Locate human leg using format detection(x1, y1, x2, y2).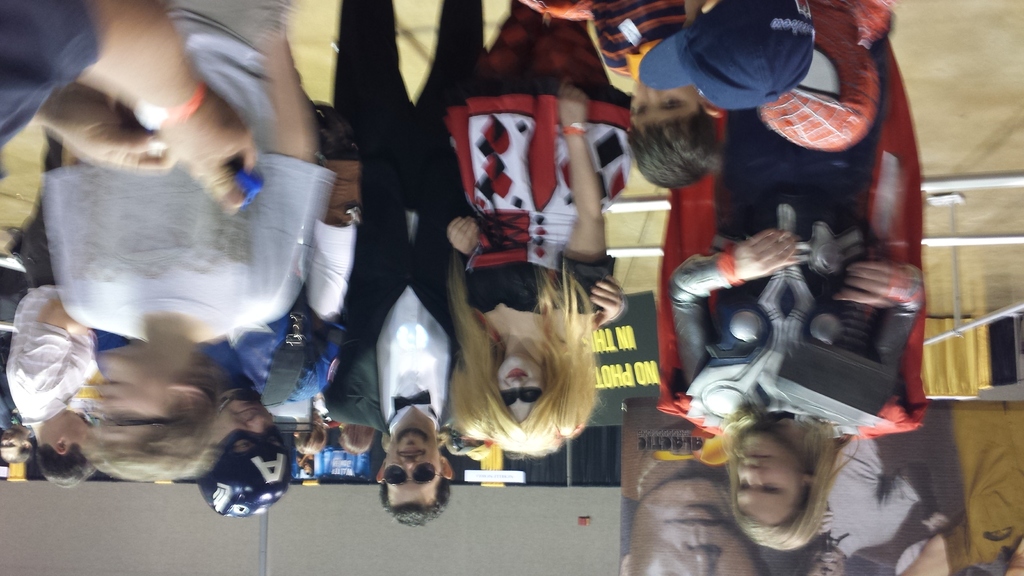
detection(332, 0, 411, 139).
